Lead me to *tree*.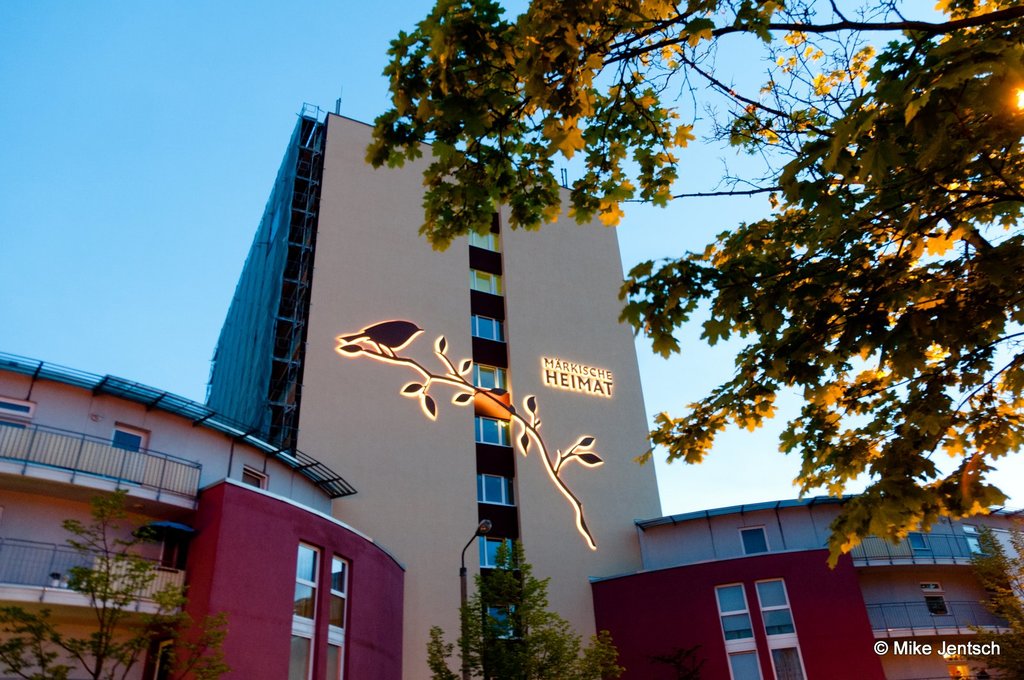
Lead to {"left": 0, "top": 486, "right": 232, "bottom": 679}.
